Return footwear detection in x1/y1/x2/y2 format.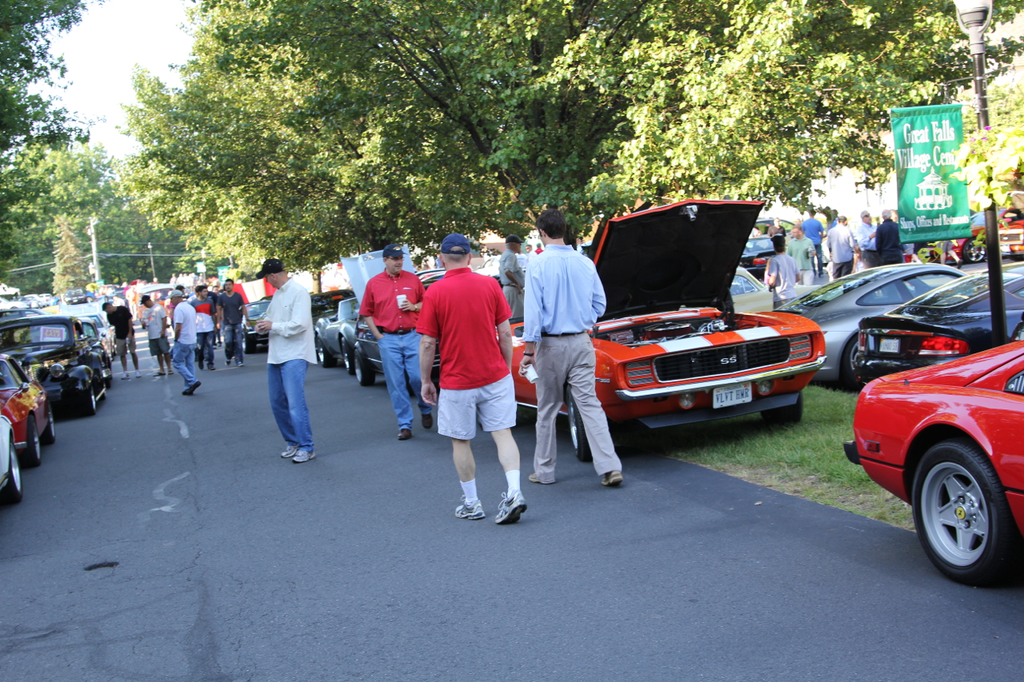
186/381/202/399.
